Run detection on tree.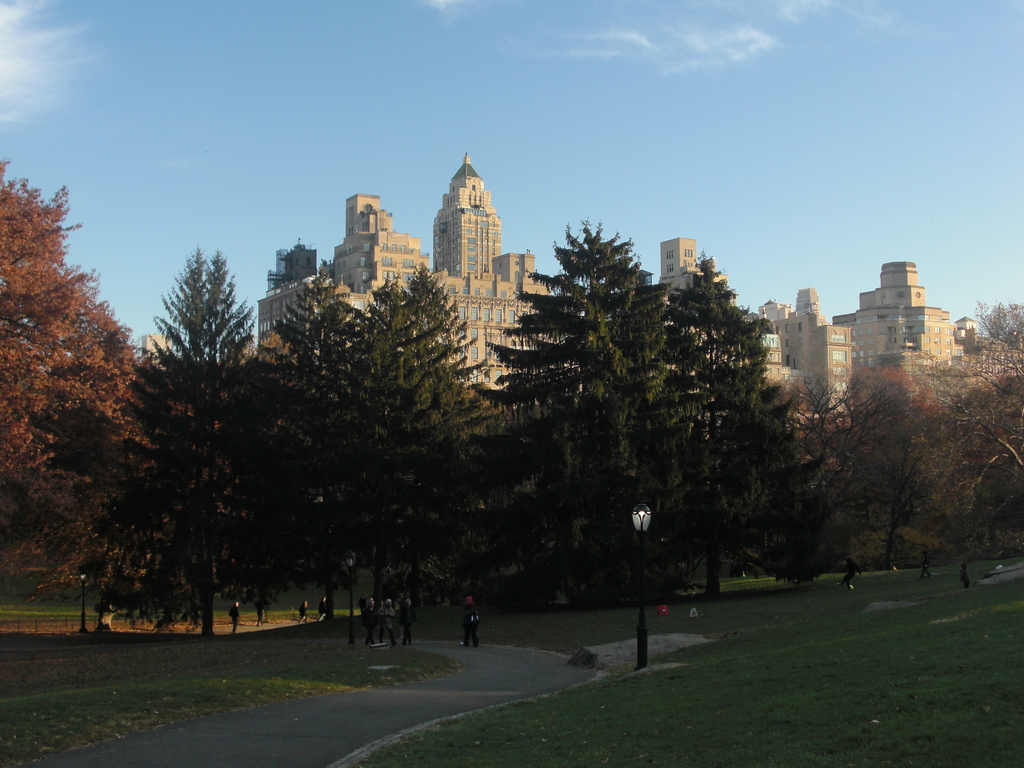
Result: {"x1": 234, "y1": 260, "x2": 388, "y2": 646}.
